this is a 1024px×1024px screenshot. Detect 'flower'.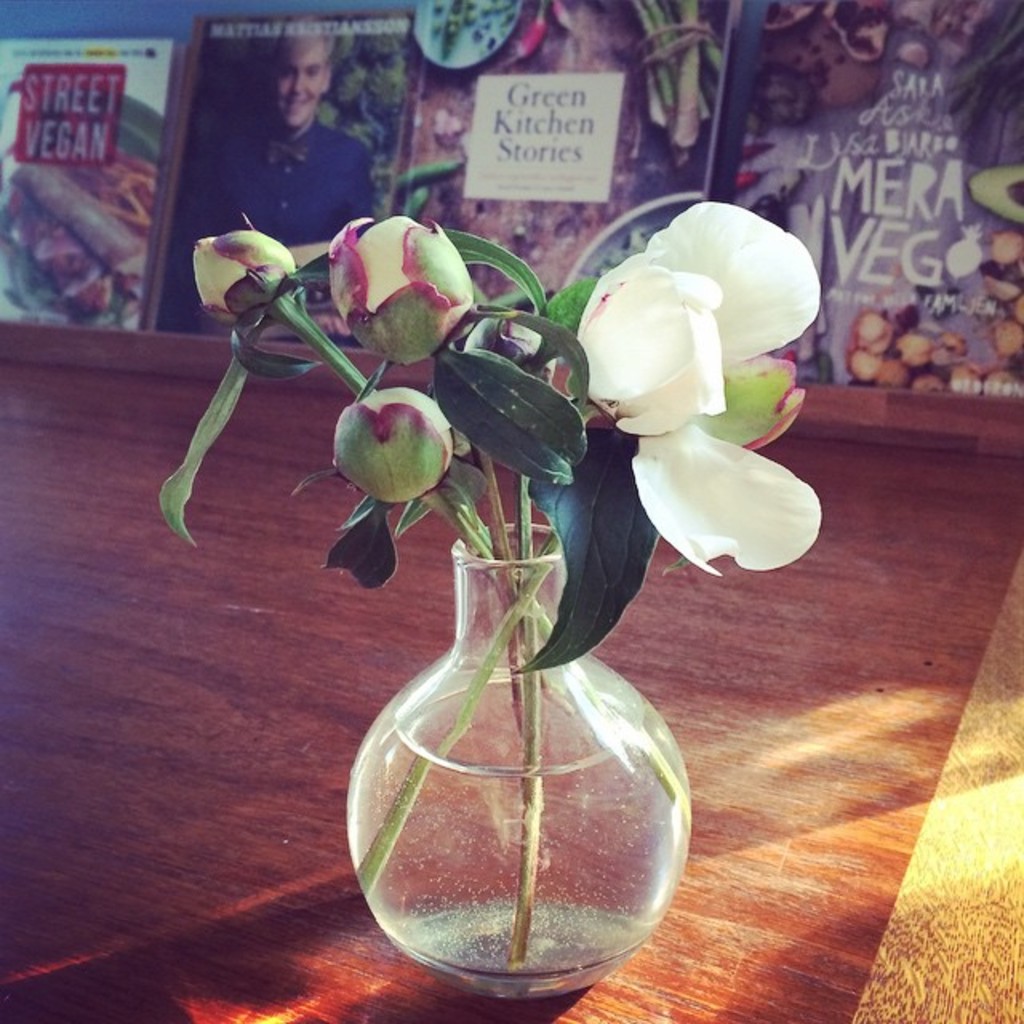
326:218:472:371.
